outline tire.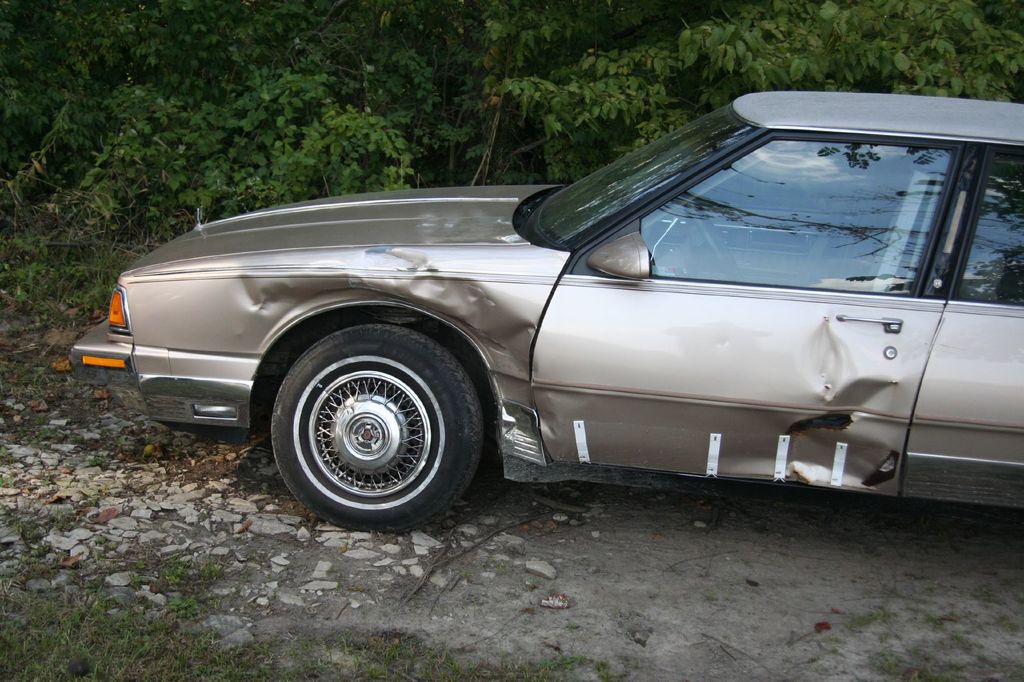
Outline: <region>268, 332, 468, 519</region>.
